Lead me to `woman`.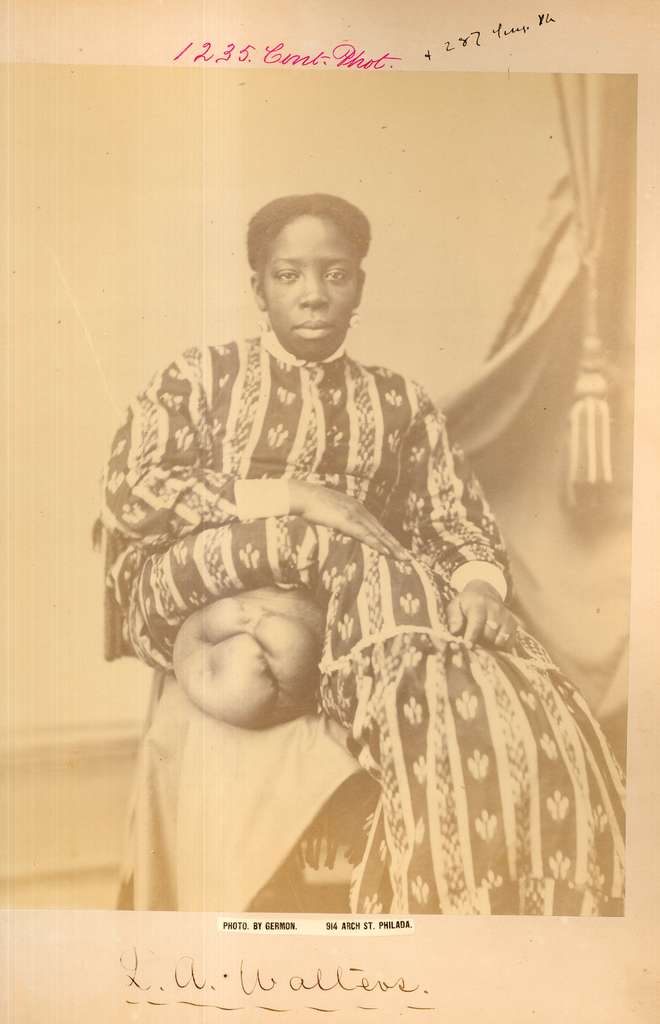
Lead to bbox=[88, 179, 625, 917].
